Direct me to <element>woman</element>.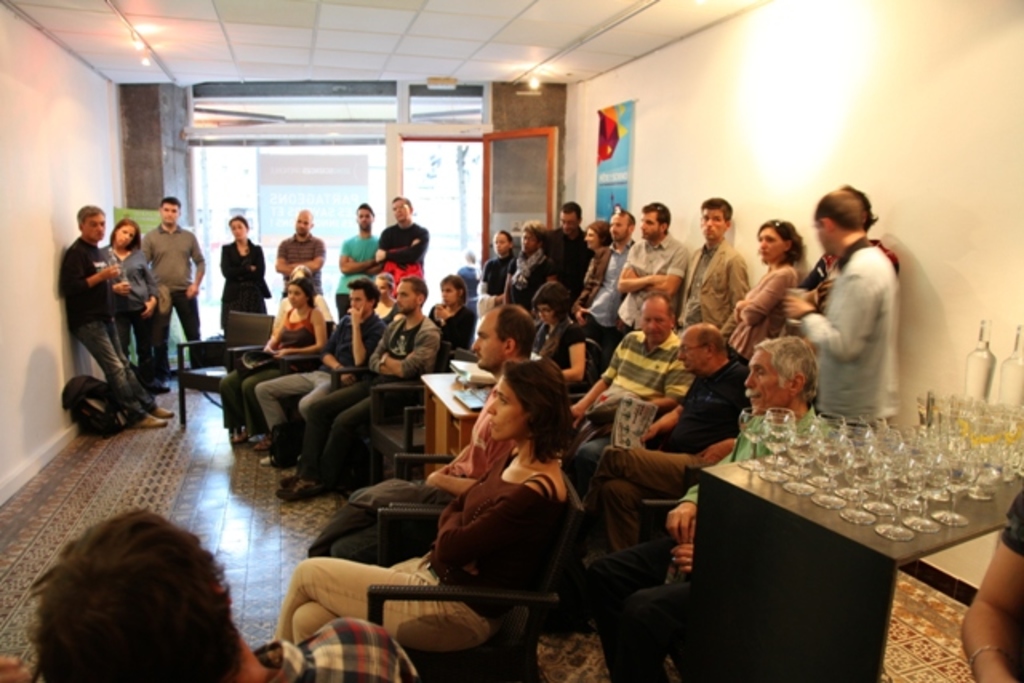
Direction: 221:278:330:451.
